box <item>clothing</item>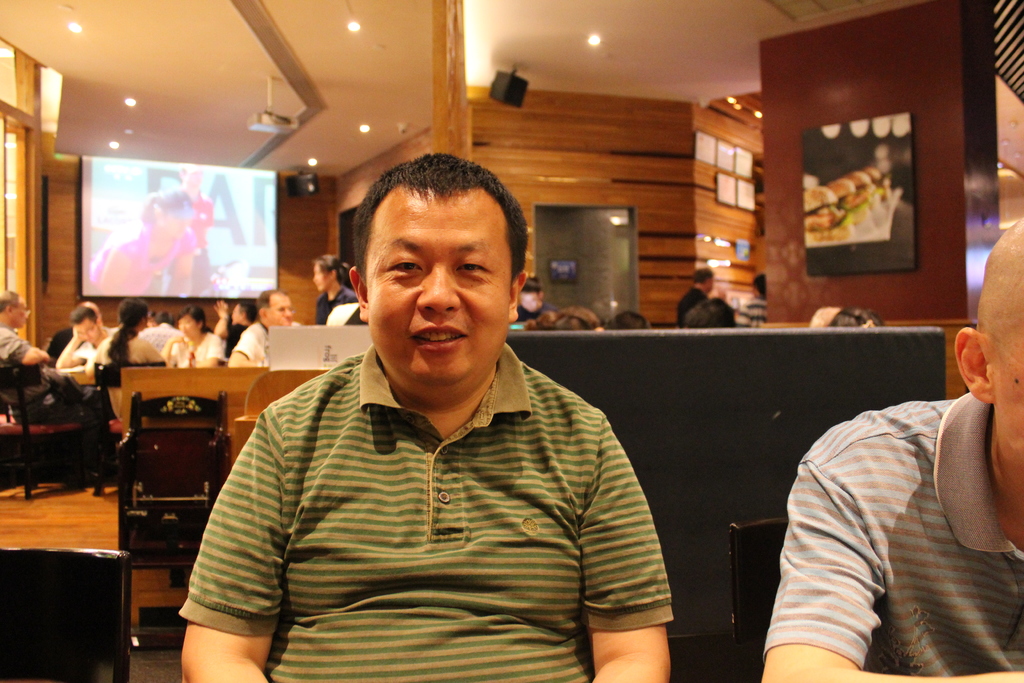
(238,320,303,370)
